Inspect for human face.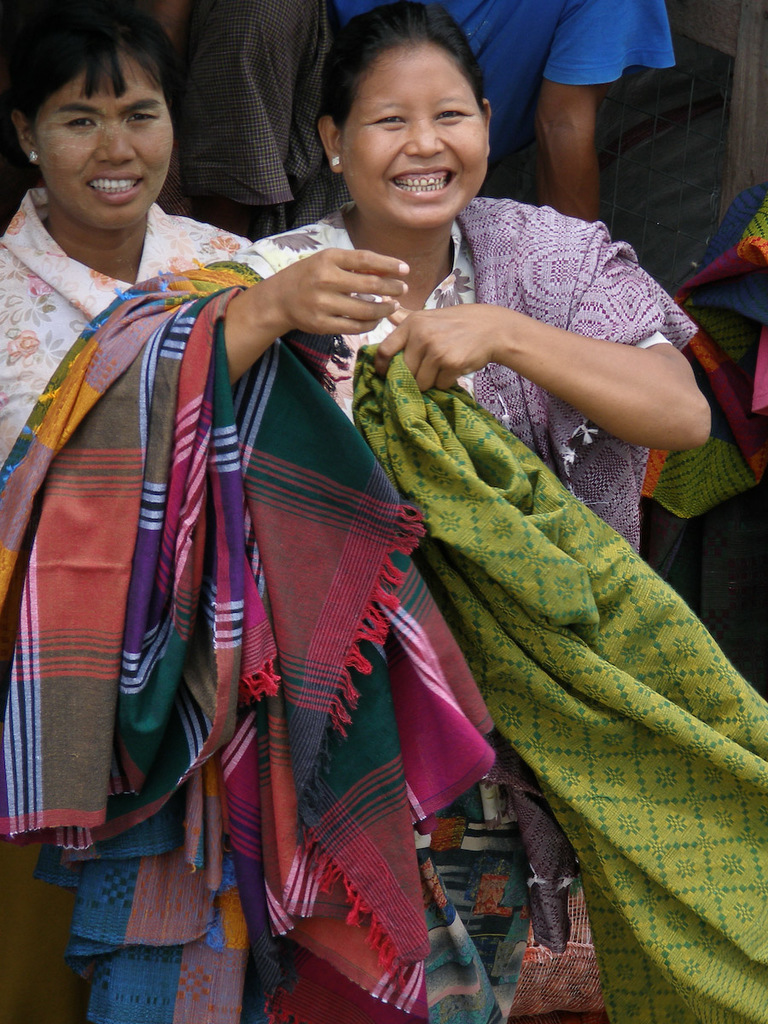
Inspection: locate(342, 39, 487, 223).
